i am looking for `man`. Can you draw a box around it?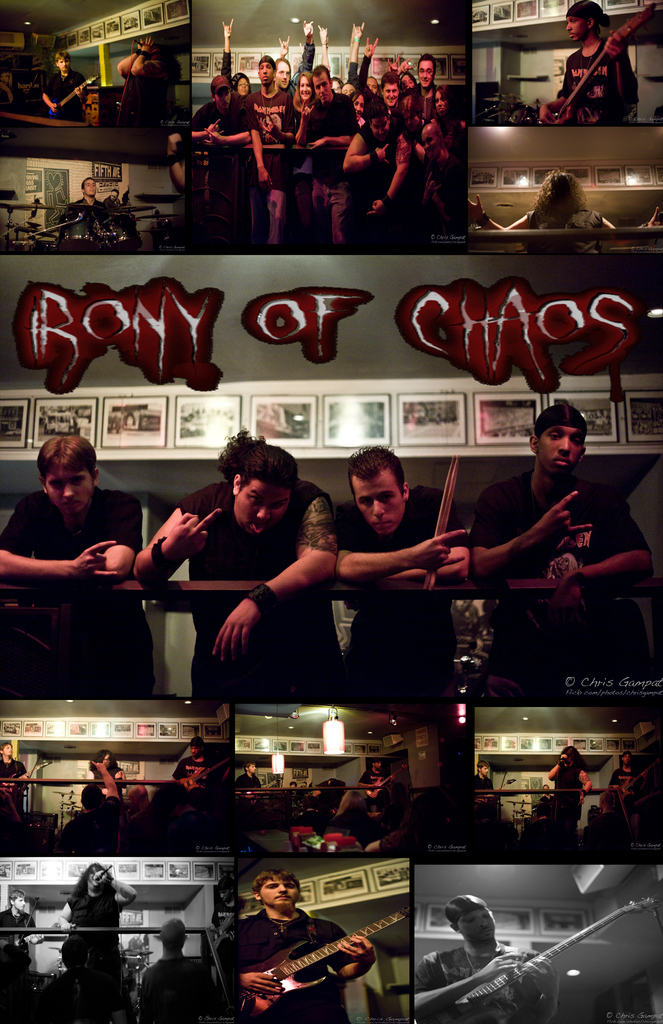
Sure, the bounding box is (0, 438, 149, 700).
